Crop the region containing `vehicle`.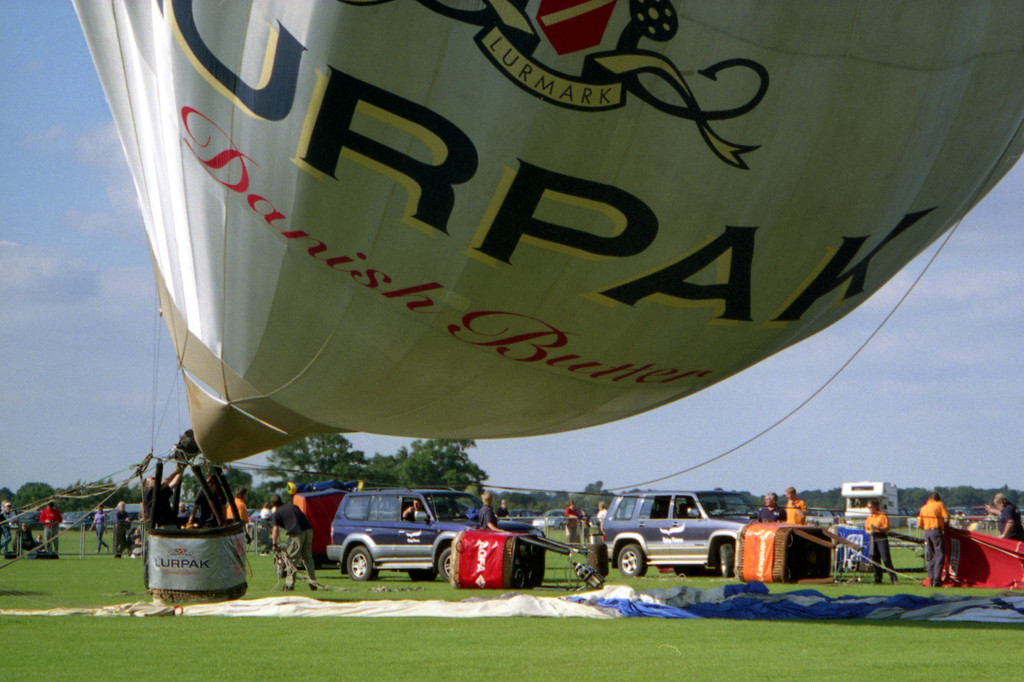
Crop region: Rect(581, 494, 780, 589).
